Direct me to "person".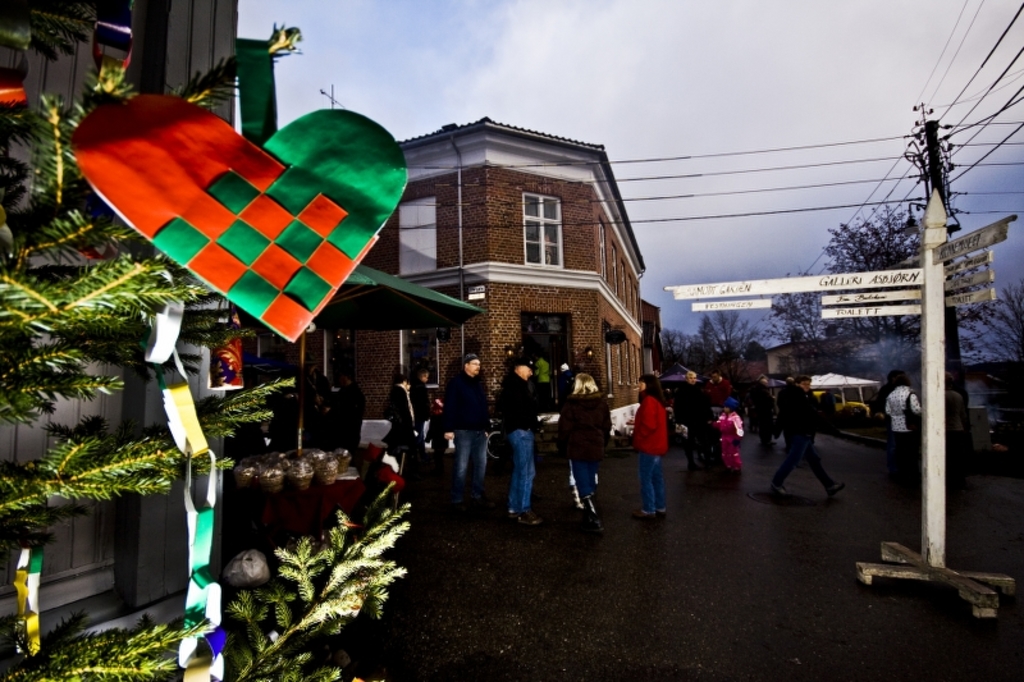
Direction: {"left": 558, "top": 369, "right": 612, "bottom": 539}.
